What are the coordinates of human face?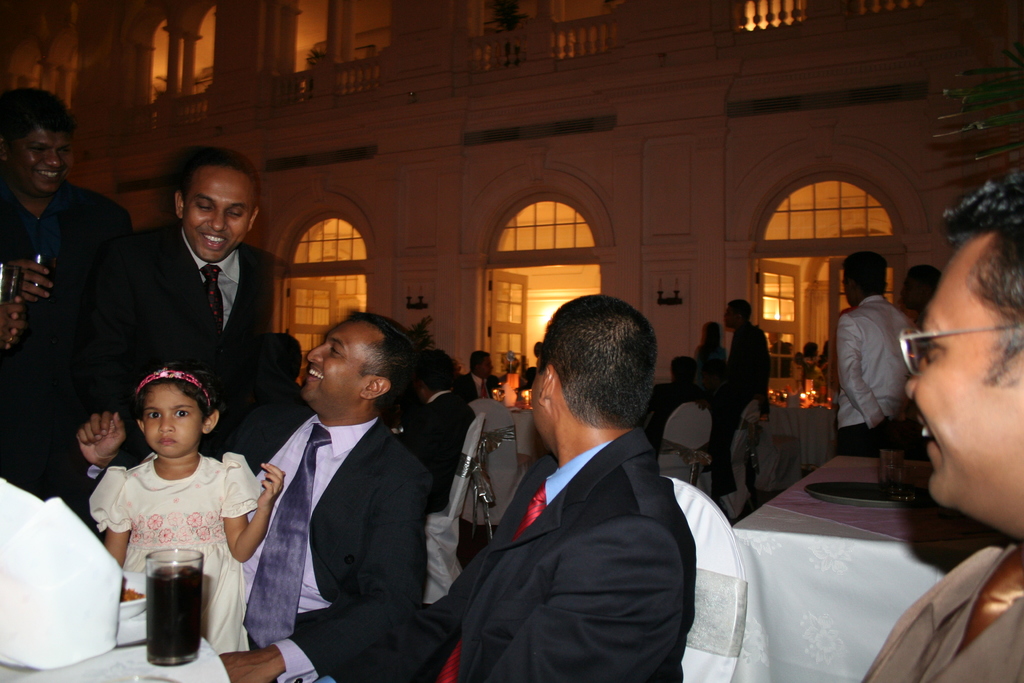
[x1=908, y1=231, x2=1022, y2=523].
